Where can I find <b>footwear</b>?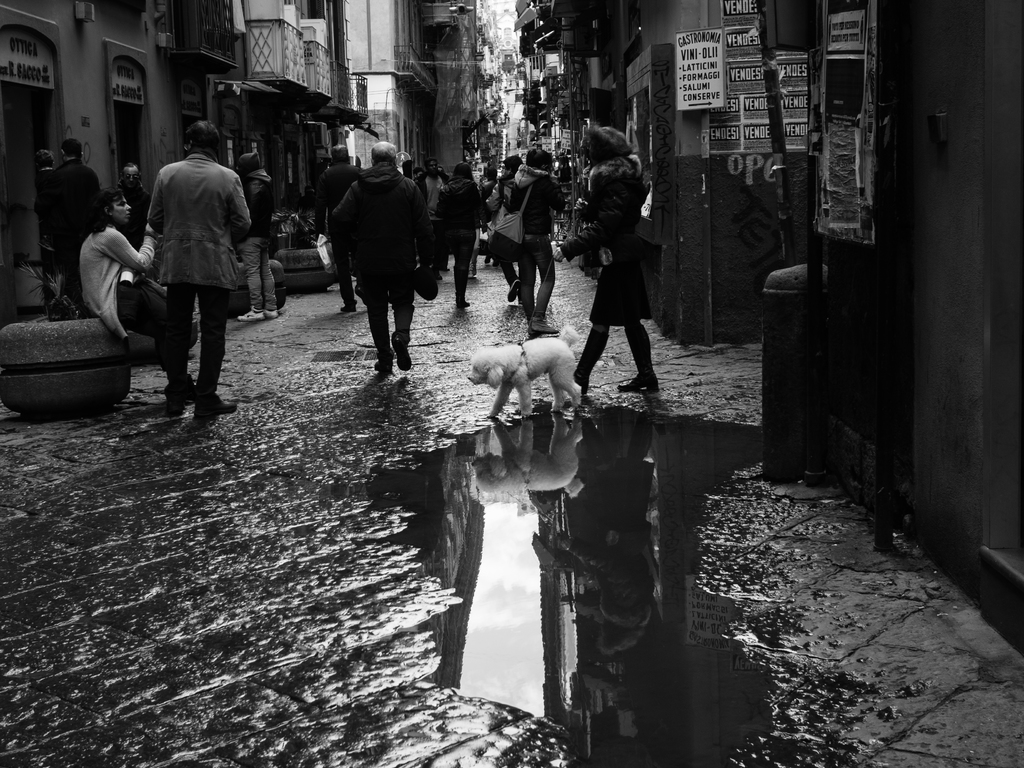
You can find it at crop(570, 325, 612, 397).
